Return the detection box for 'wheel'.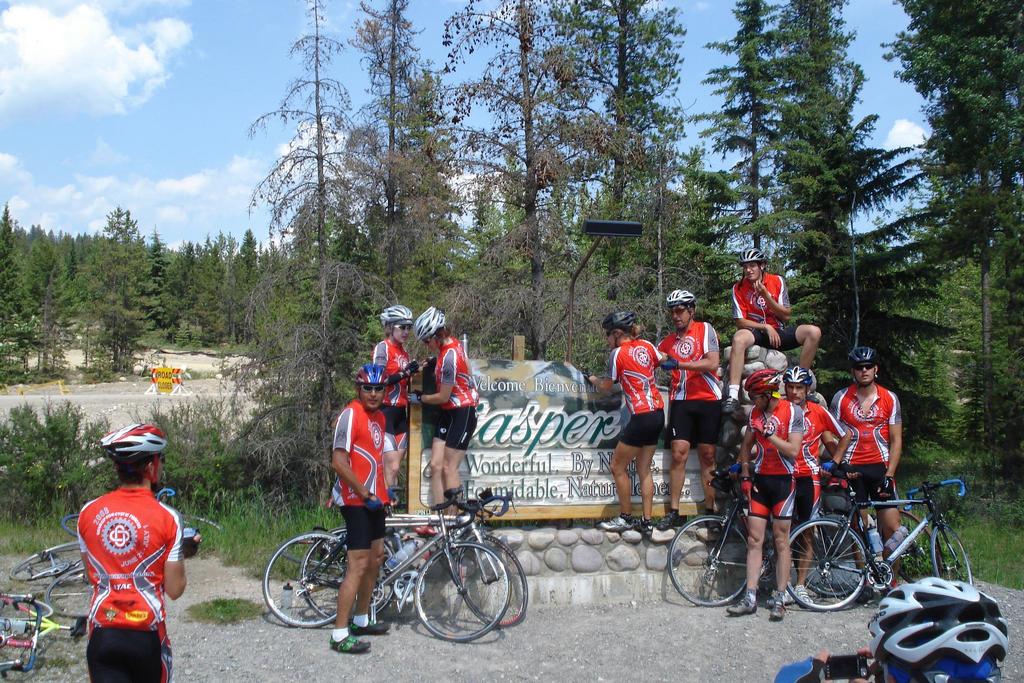
456 532 531 630.
